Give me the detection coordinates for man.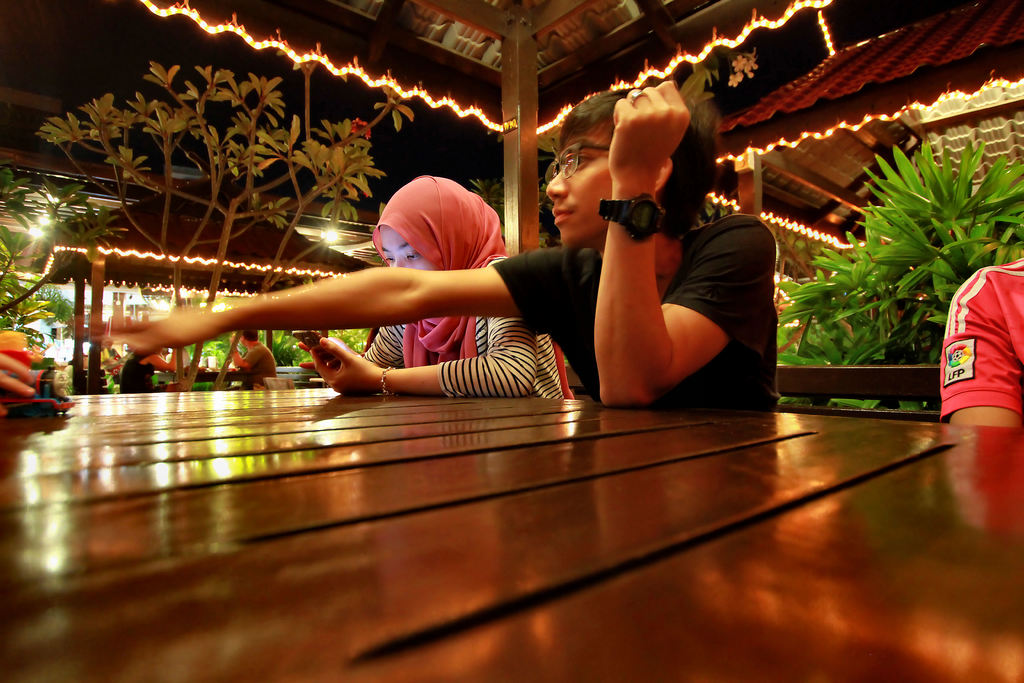
box=[227, 330, 275, 392].
